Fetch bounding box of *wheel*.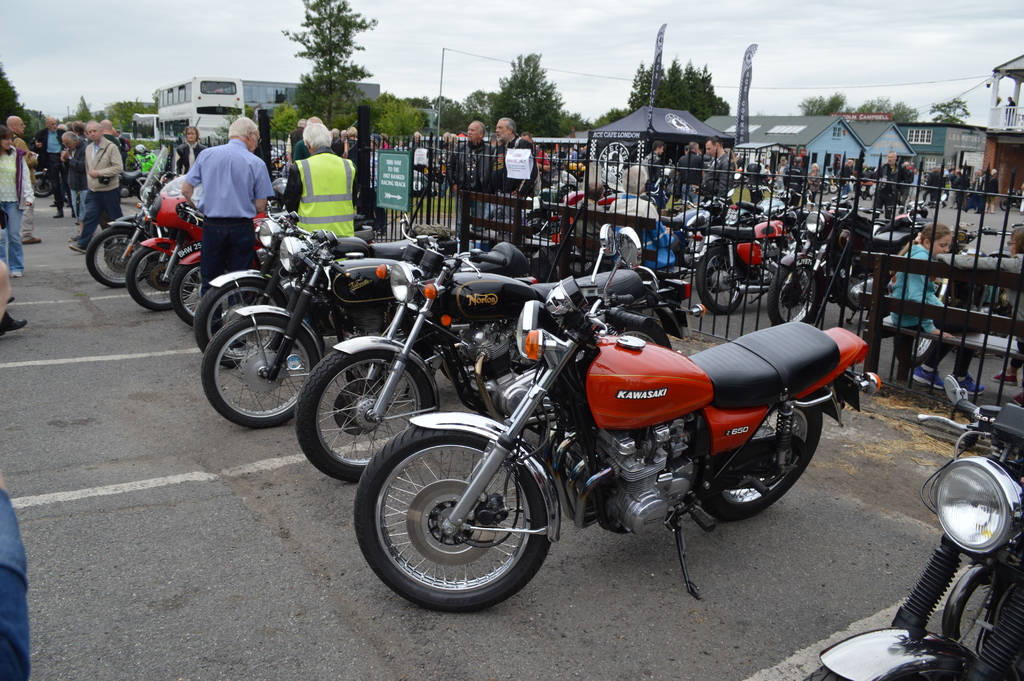
Bbox: 351, 421, 554, 621.
